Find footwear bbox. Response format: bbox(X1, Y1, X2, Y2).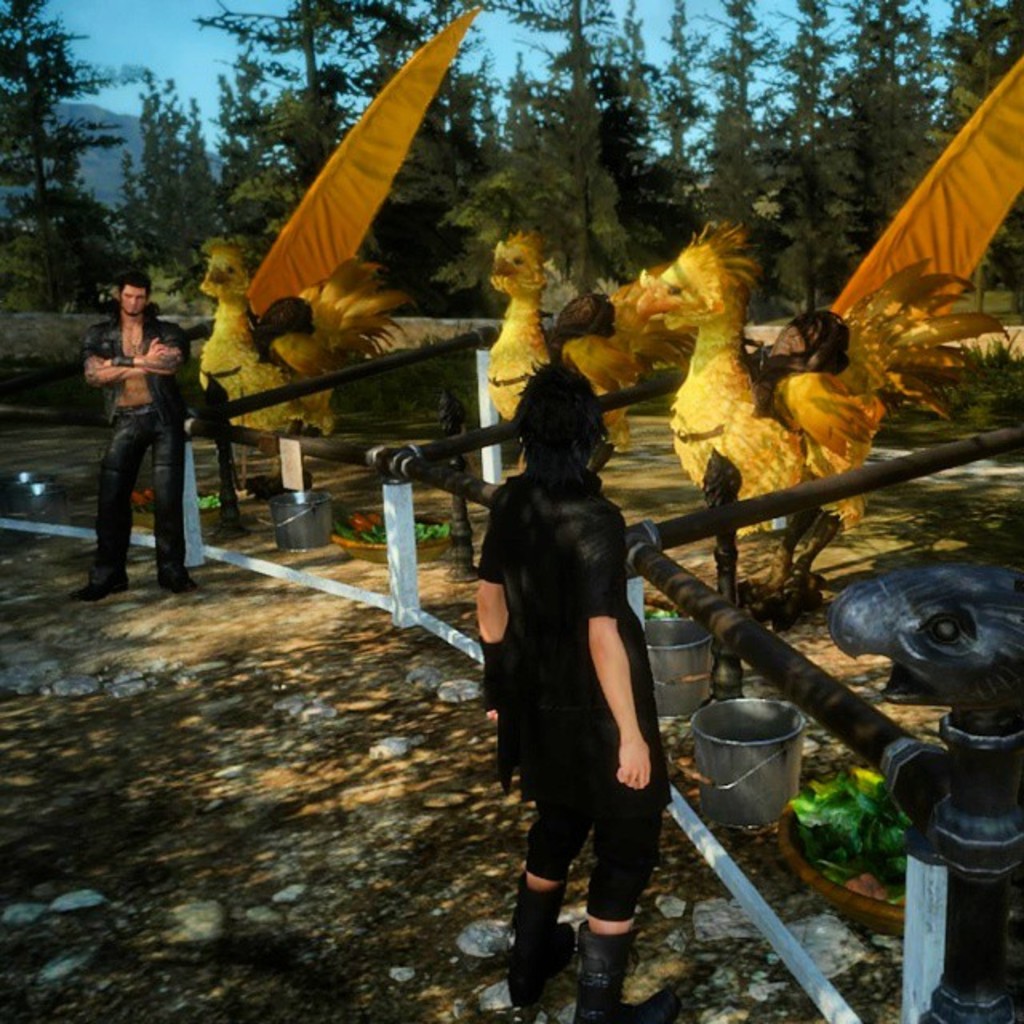
bbox(158, 571, 197, 594).
